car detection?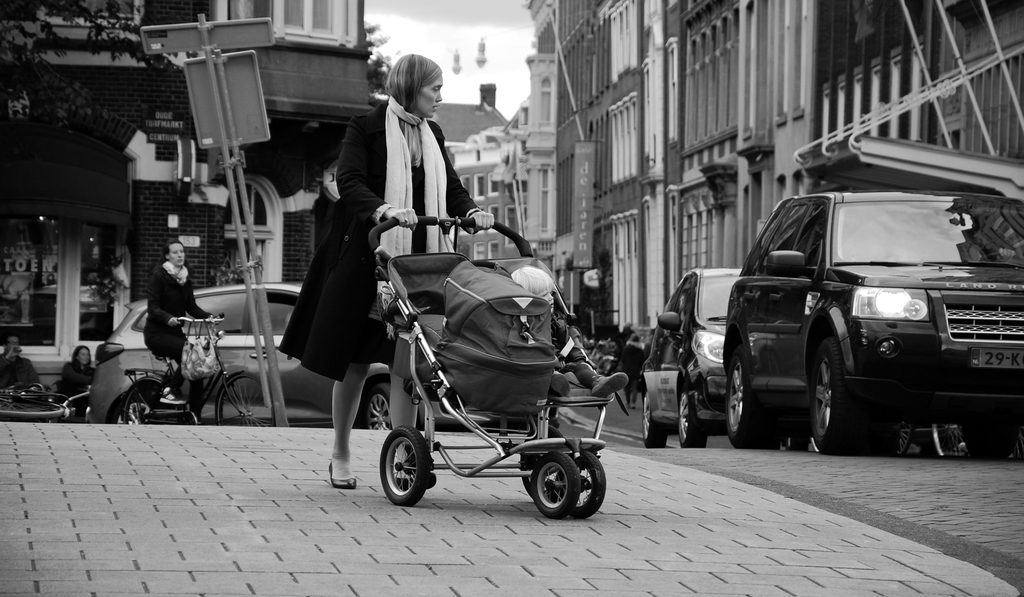
726, 190, 1023, 457
